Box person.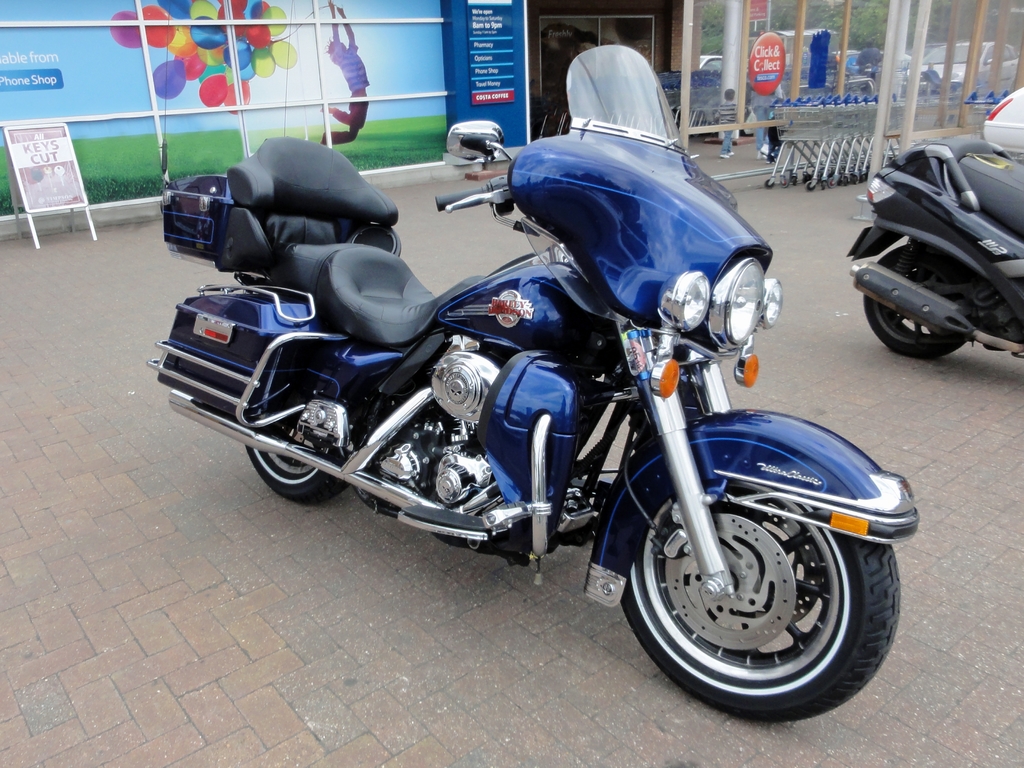
crop(923, 64, 940, 97).
